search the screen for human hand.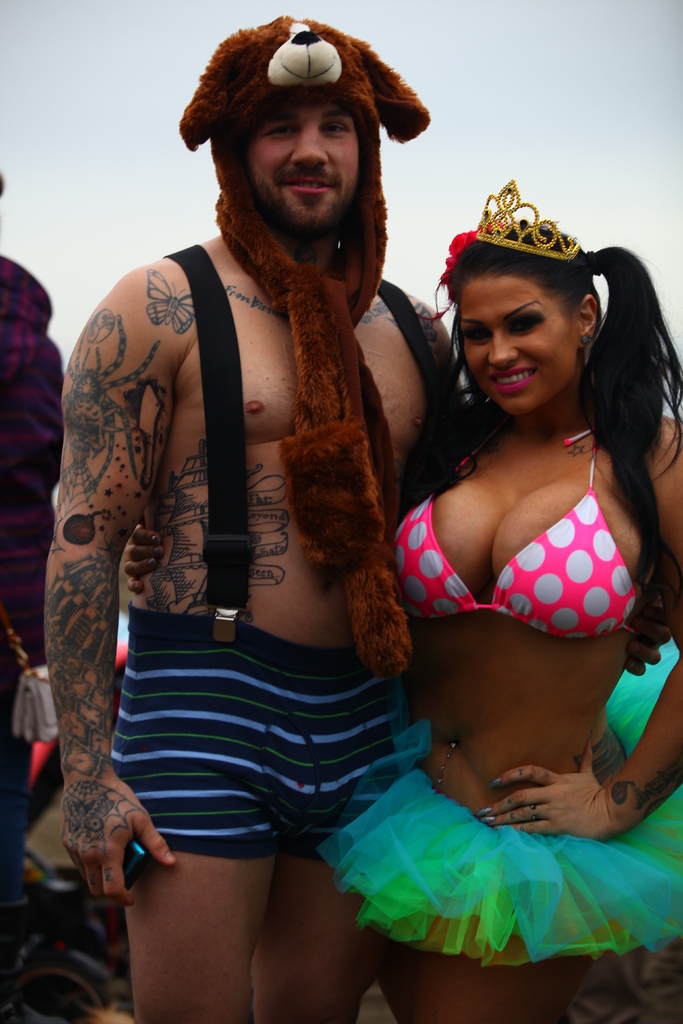
Found at {"left": 124, "top": 524, "right": 167, "bottom": 596}.
